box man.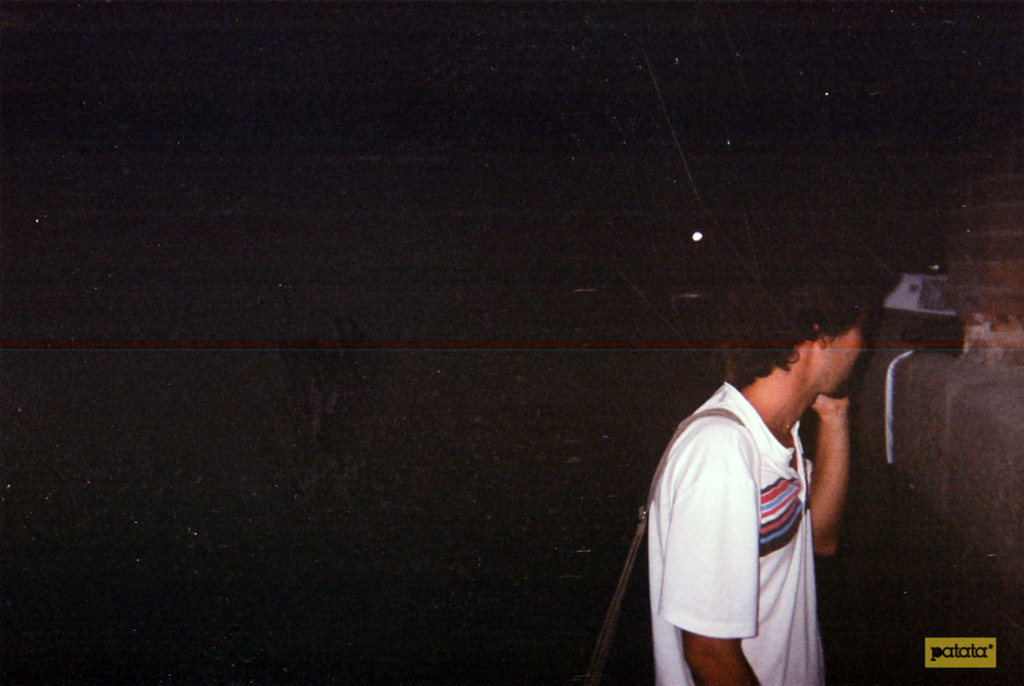
(638, 287, 884, 680).
